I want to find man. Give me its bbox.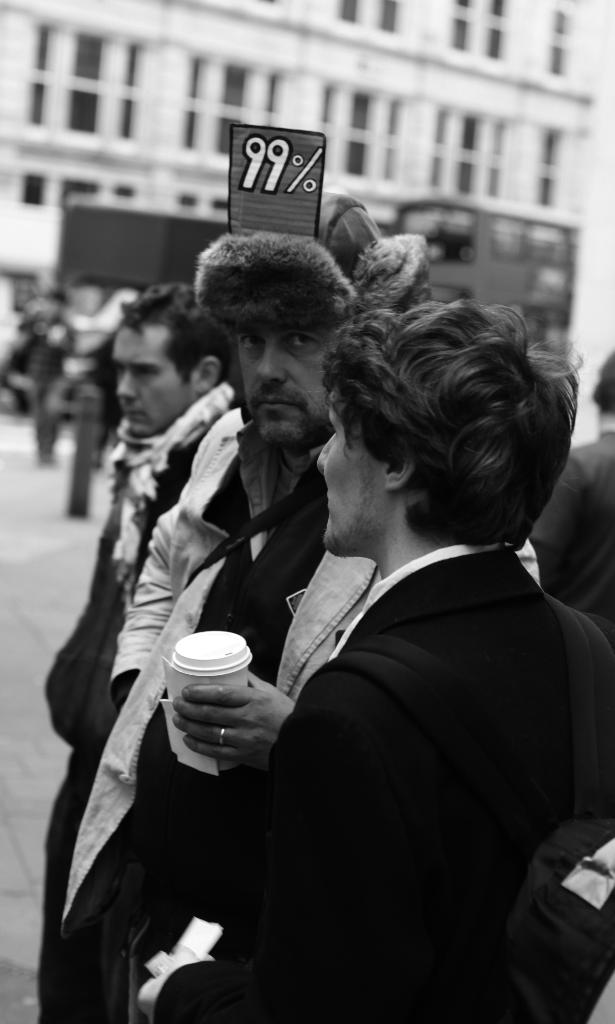
{"x1": 45, "y1": 281, "x2": 245, "y2": 746}.
